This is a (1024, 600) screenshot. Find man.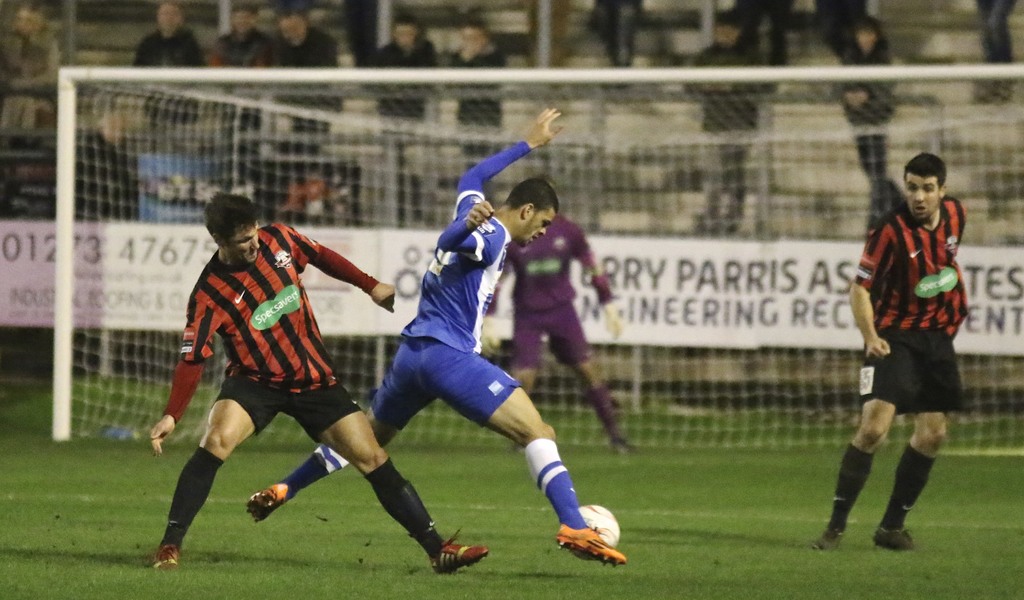
Bounding box: (x1=454, y1=22, x2=525, y2=193).
